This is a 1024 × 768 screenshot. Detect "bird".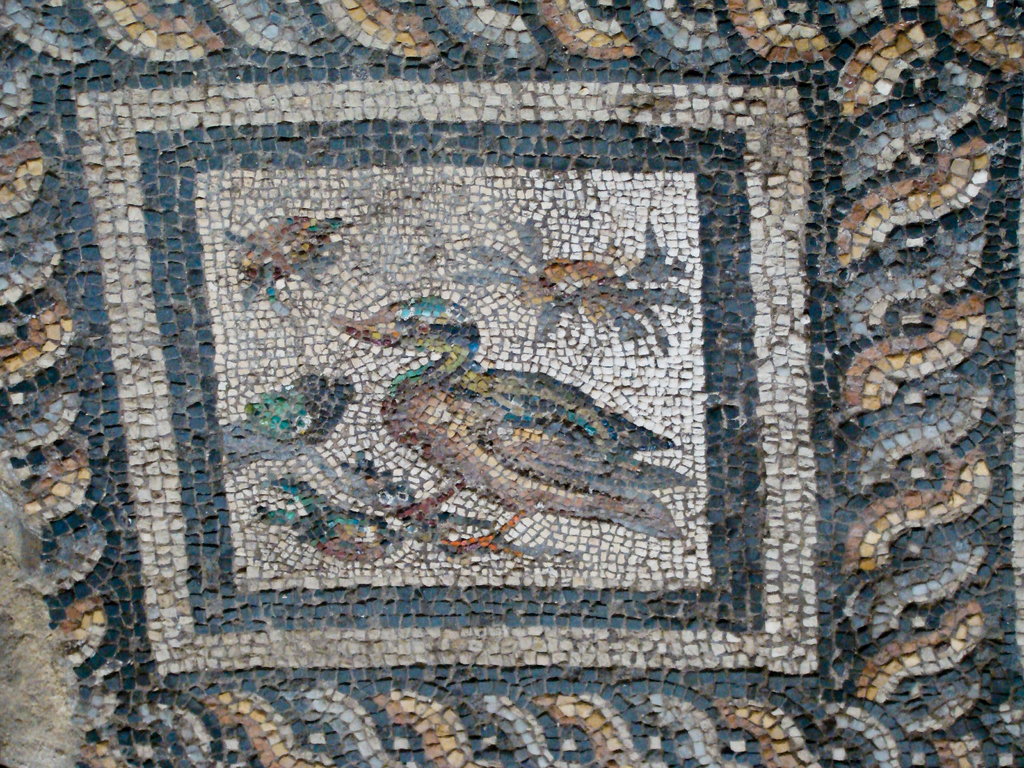
321,292,708,579.
